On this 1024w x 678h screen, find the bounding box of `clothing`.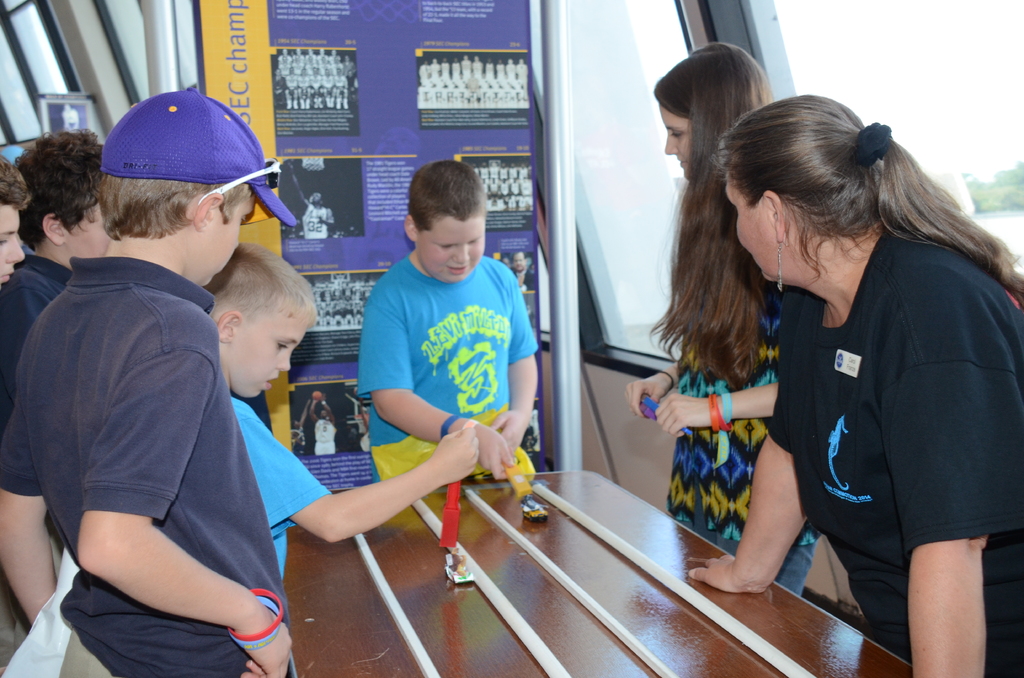
Bounding box: 341, 248, 544, 499.
